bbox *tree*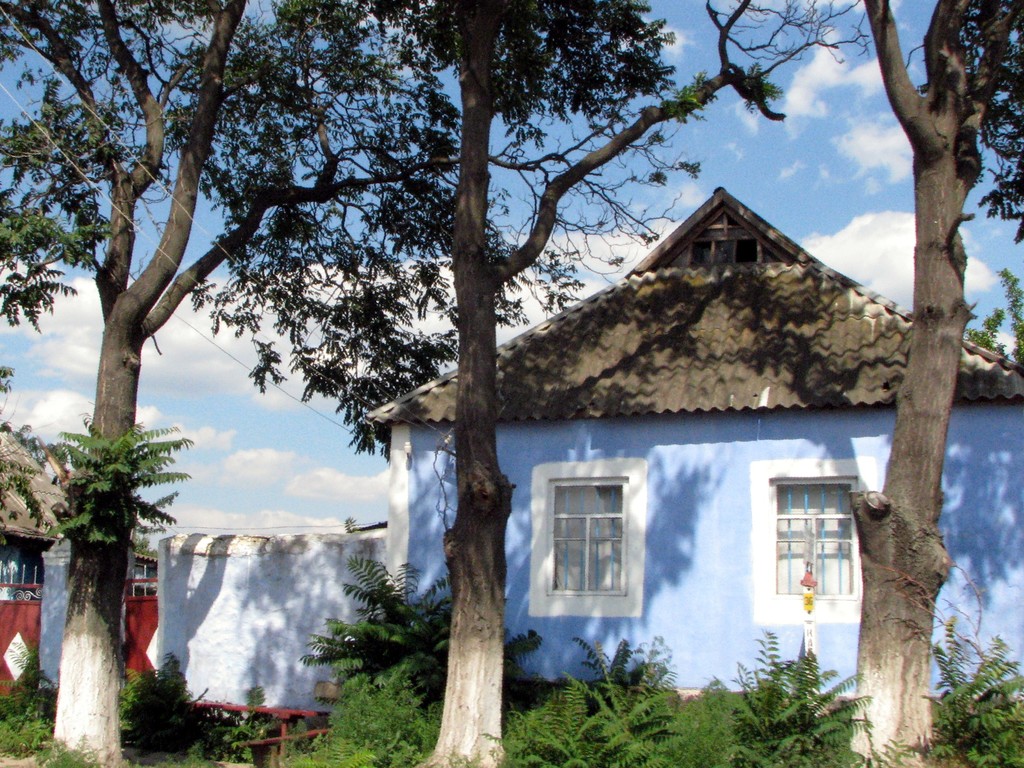
left=0, top=0, right=392, bottom=767
